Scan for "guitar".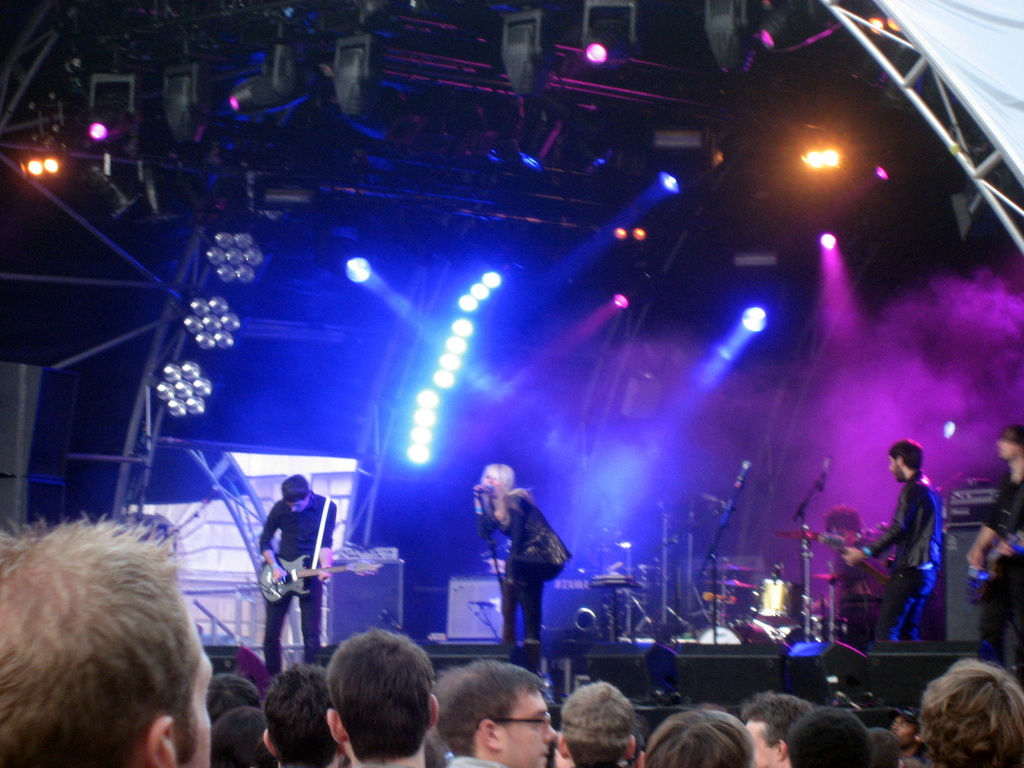
Scan result: 964:524:1023:589.
